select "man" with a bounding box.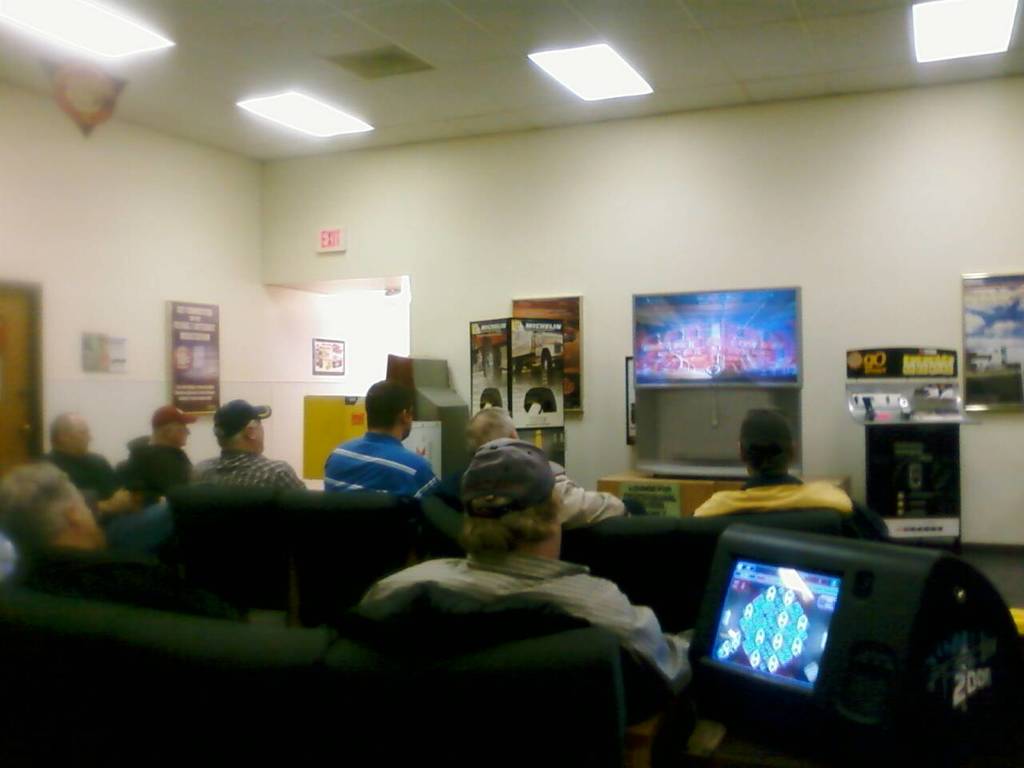
x1=24, y1=396, x2=142, y2=512.
